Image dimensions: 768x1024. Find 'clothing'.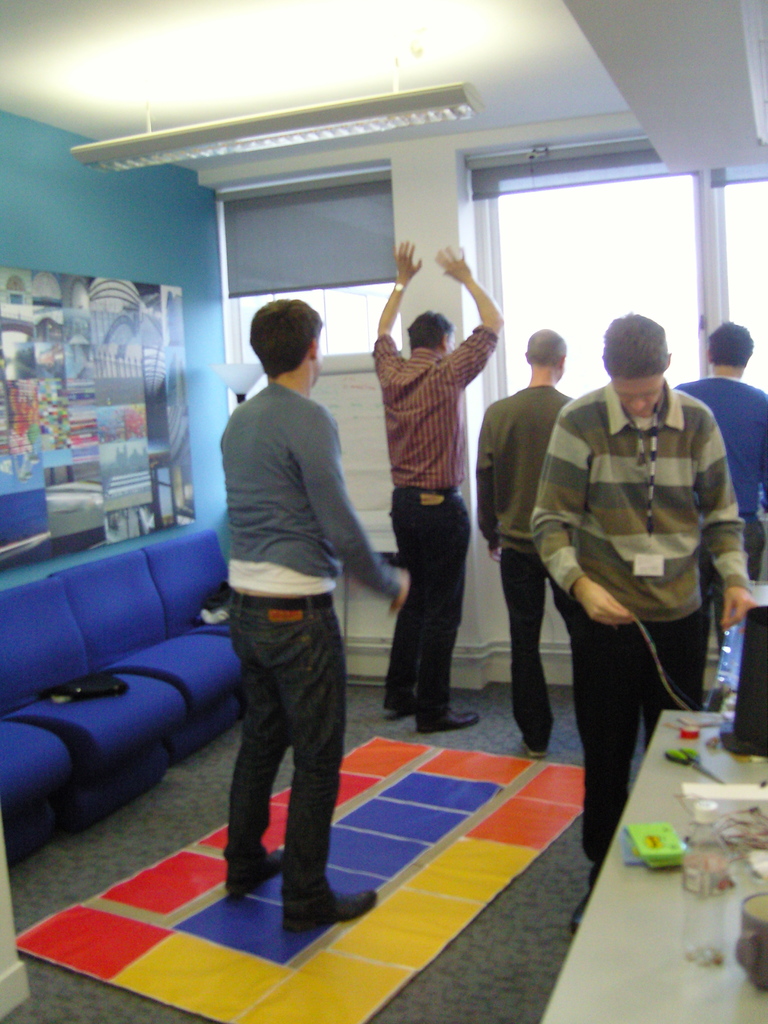
select_region(214, 371, 399, 601).
